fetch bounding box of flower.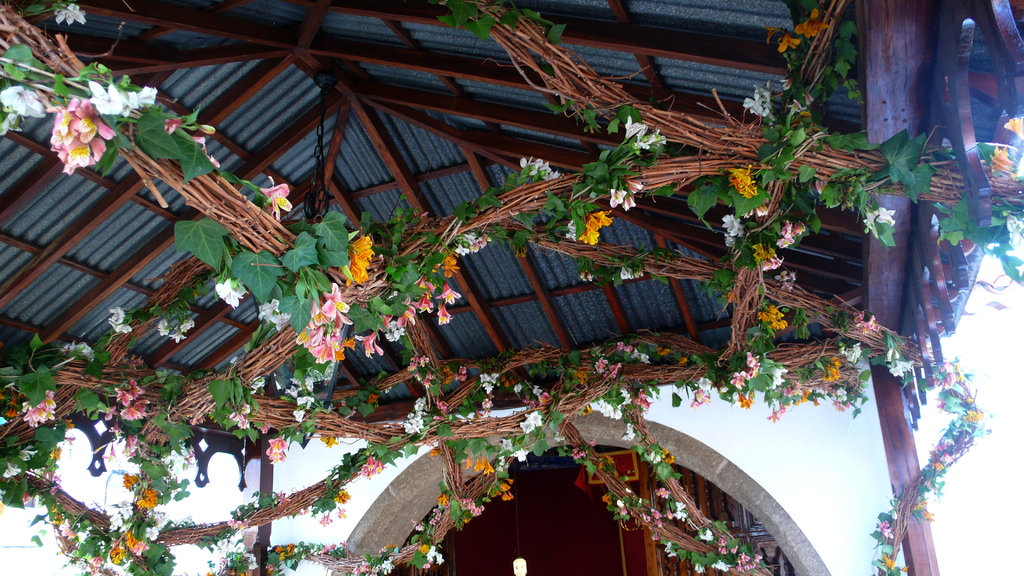
Bbox: 317/508/333/527.
